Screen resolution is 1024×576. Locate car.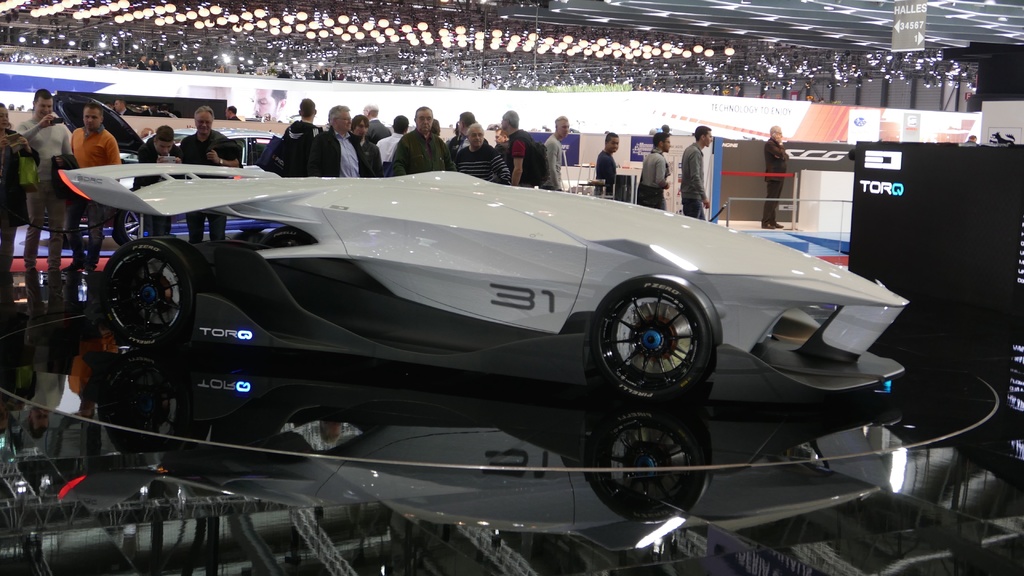
region(58, 164, 911, 401).
